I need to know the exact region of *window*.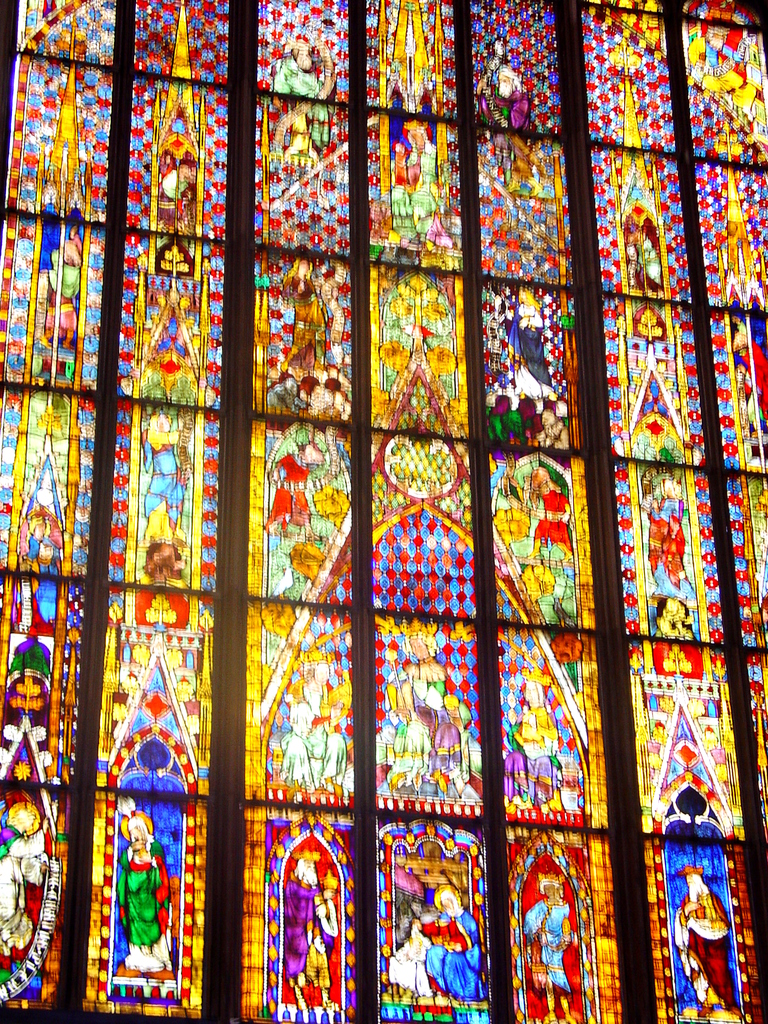
Region: [left=0, top=0, right=767, bottom=1023].
